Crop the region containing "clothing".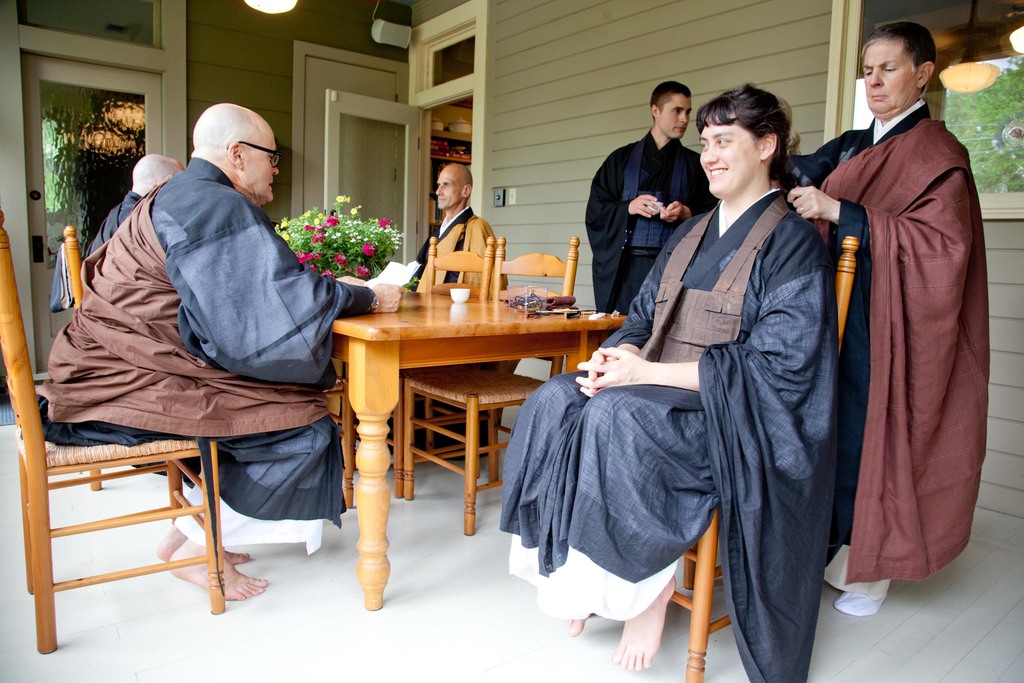
Crop region: x1=87 y1=188 x2=145 y2=260.
